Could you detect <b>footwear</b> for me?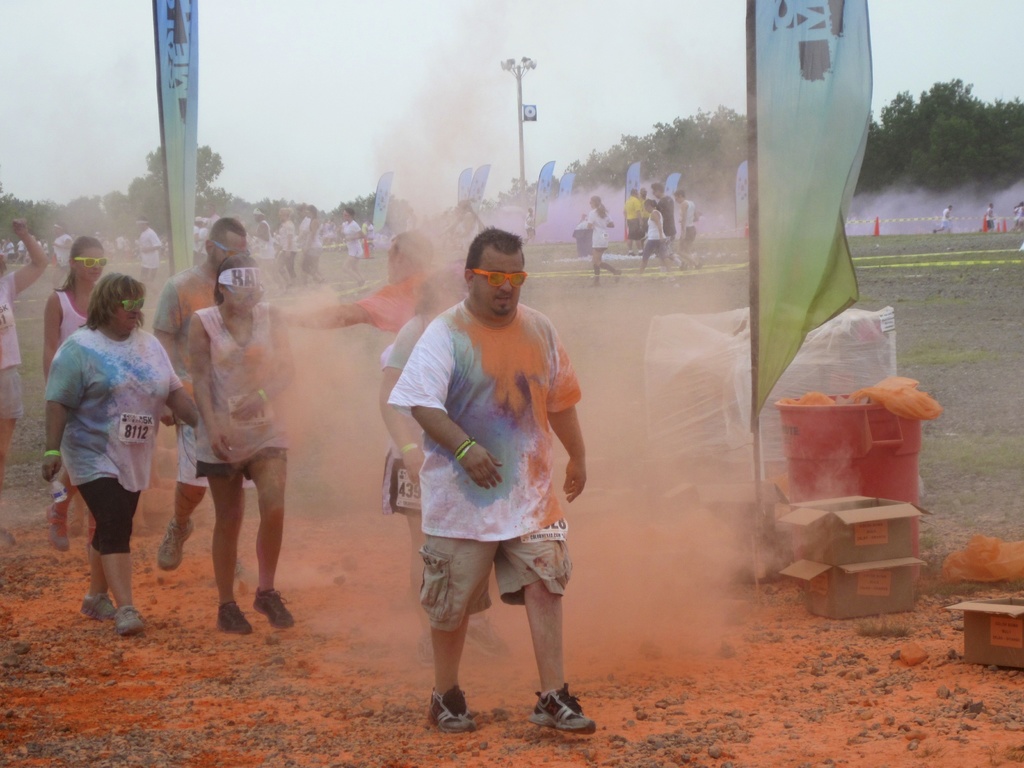
Detection result: detection(417, 626, 438, 669).
